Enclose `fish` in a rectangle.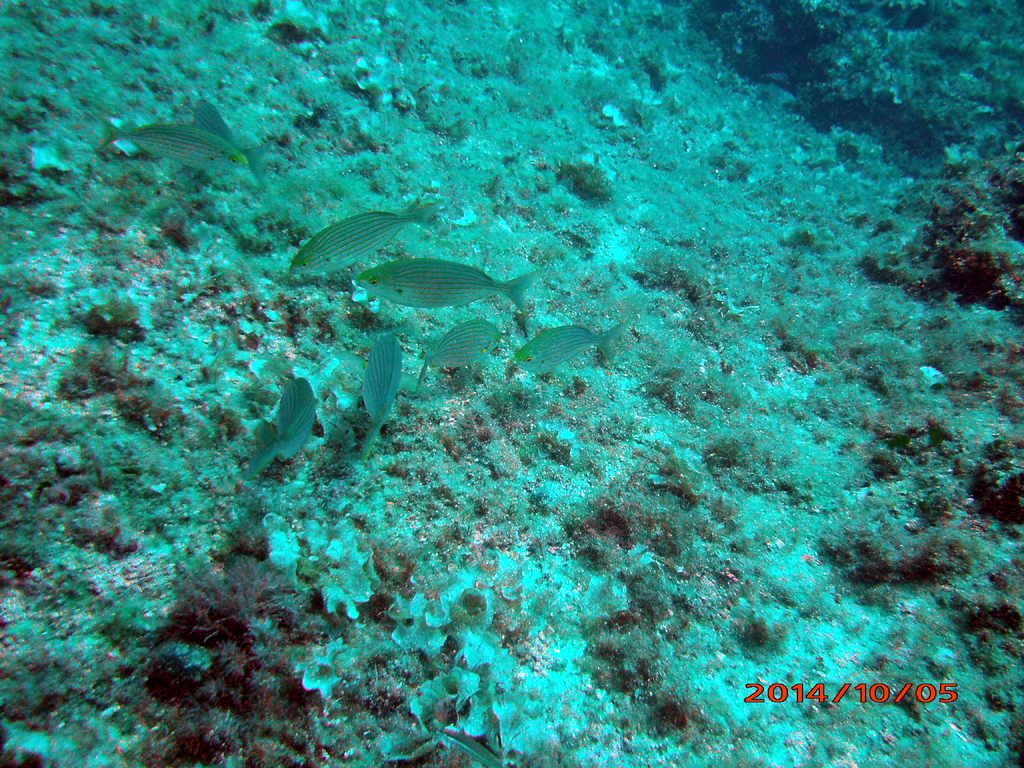
[left=353, top=255, right=554, bottom=311].
